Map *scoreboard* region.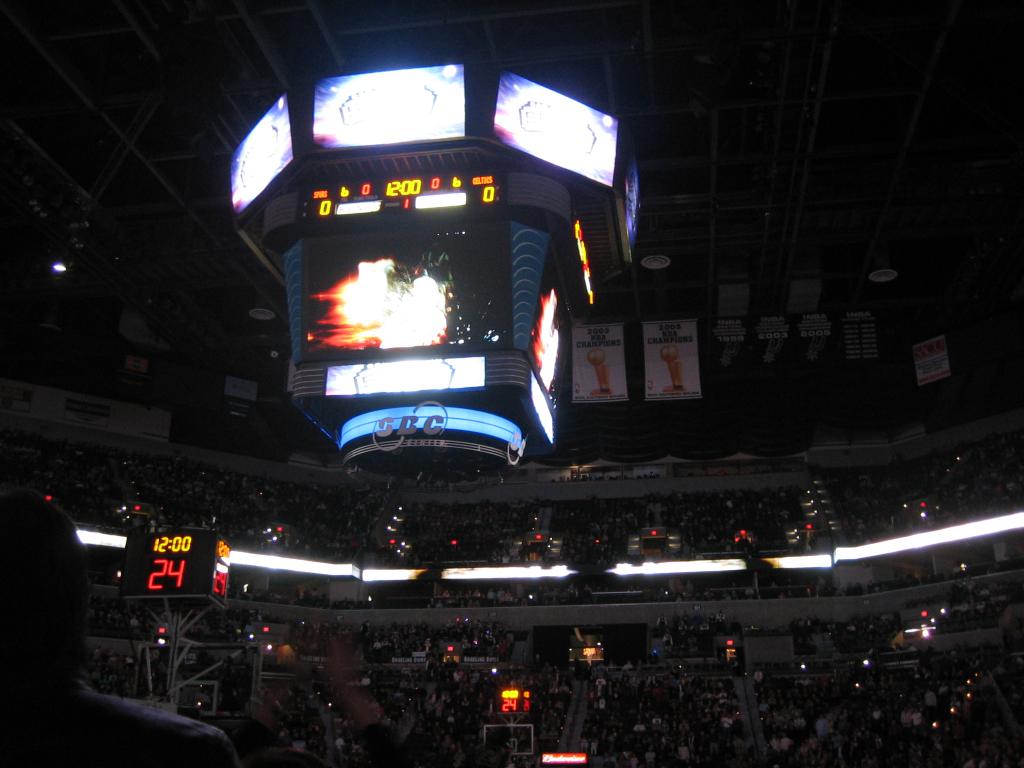
Mapped to box=[221, 131, 647, 426].
